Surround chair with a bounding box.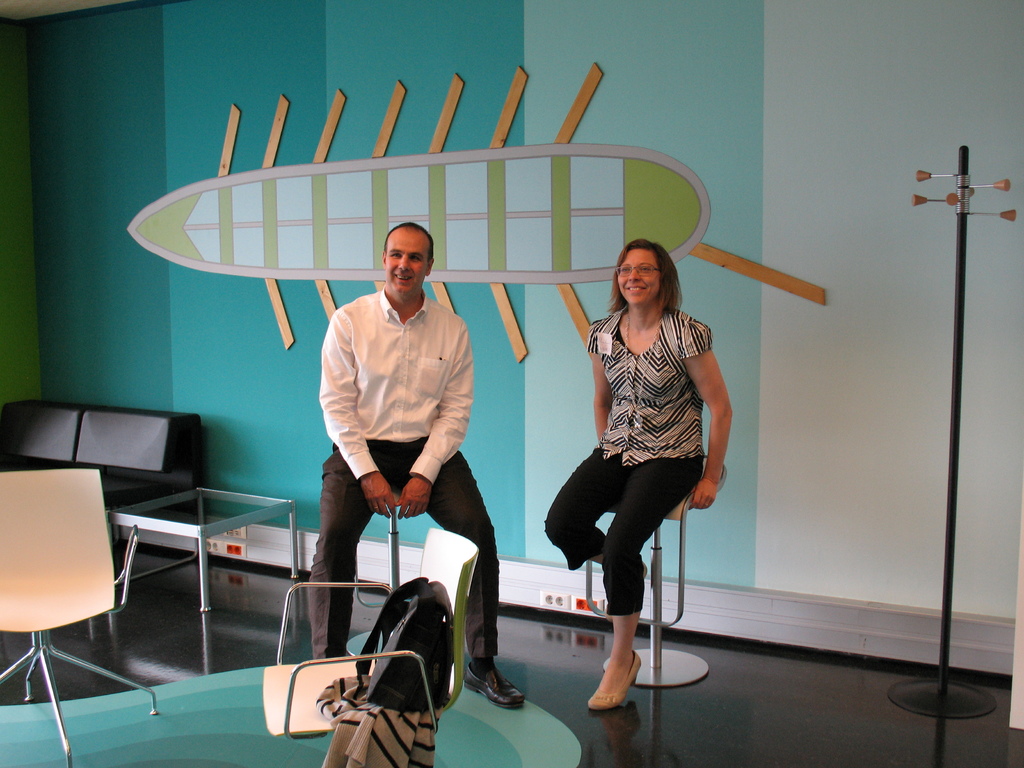
580, 455, 727, 686.
